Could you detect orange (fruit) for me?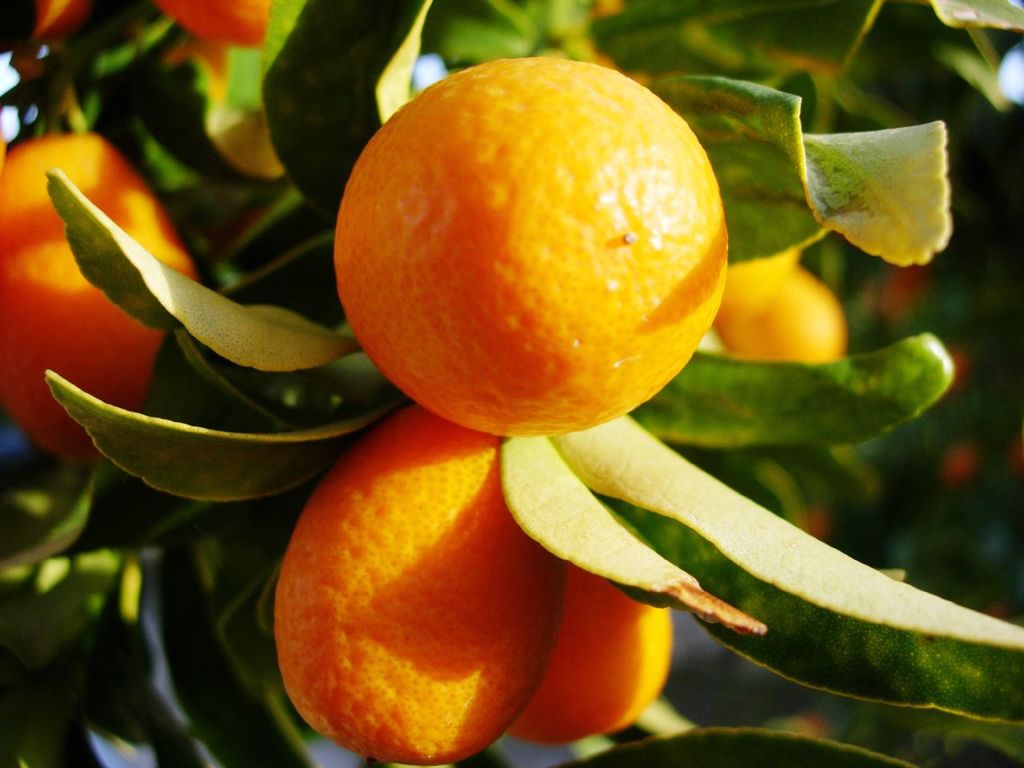
Detection result: box(514, 562, 682, 742).
